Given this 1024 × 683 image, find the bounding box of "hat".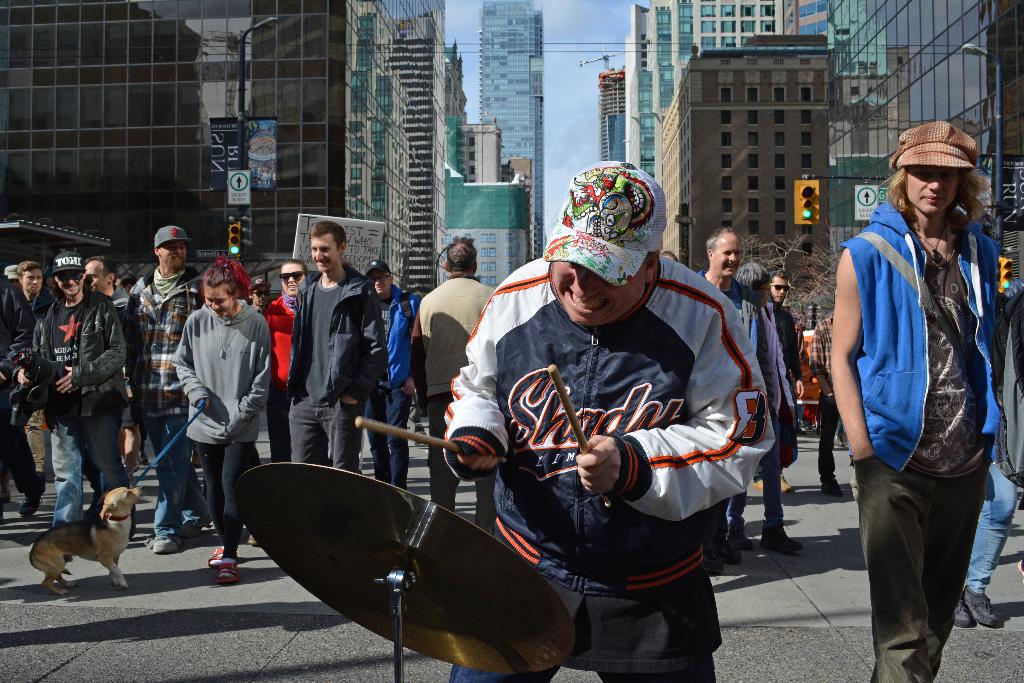
[x1=889, y1=120, x2=980, y2=168].
